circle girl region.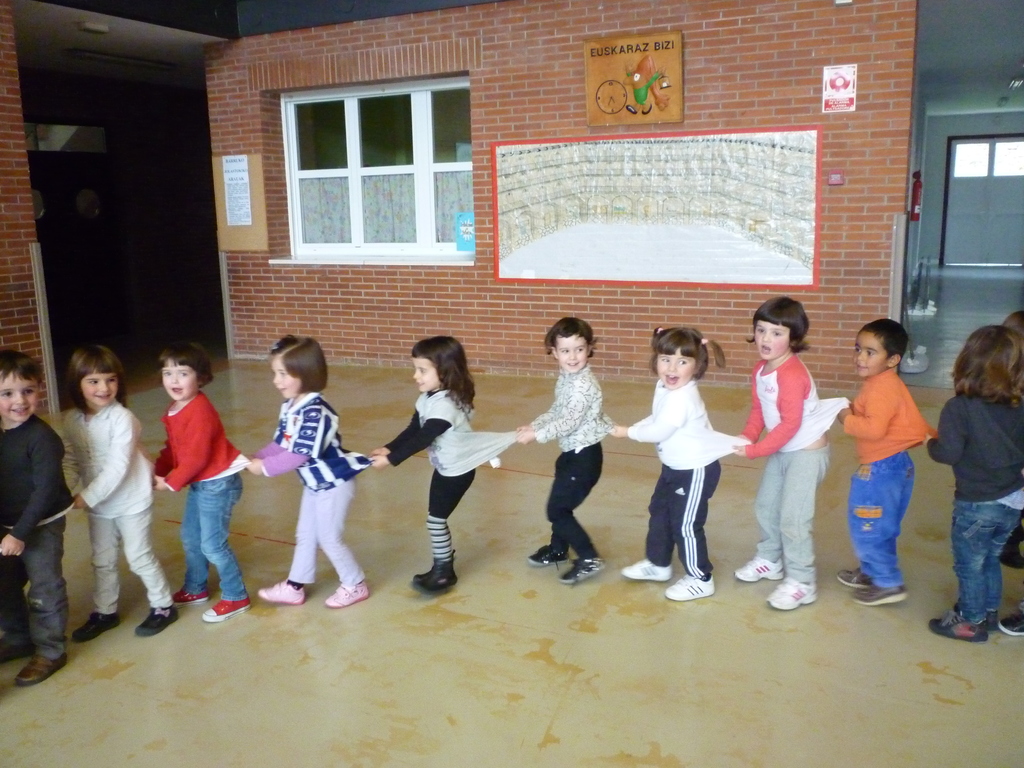
Region: pyautogui.locateOnScreen(920, 326, 1023, 641).
